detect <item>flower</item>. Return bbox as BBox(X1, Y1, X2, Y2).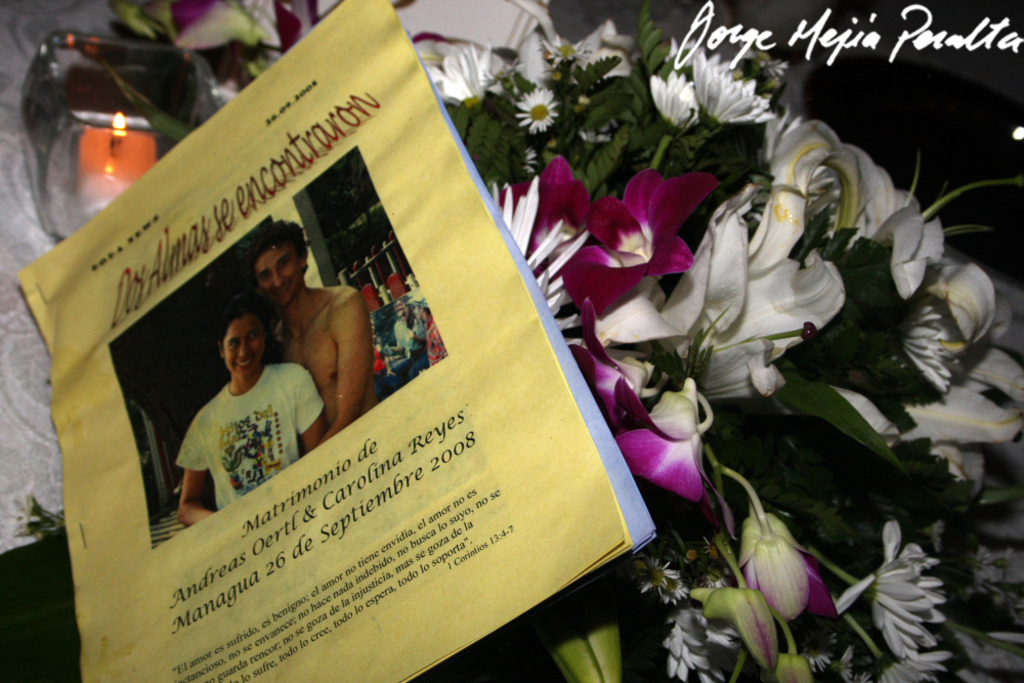
BBox(772, 648, 812, 682).
